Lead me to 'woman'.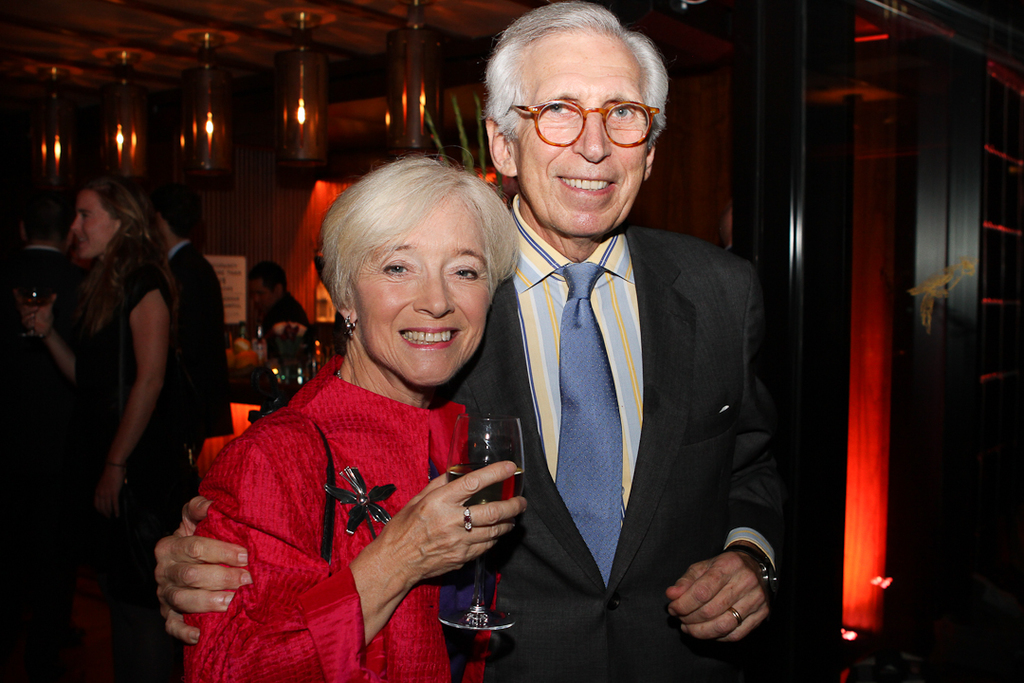
Lead to locate(169, 149, 522, 681).
